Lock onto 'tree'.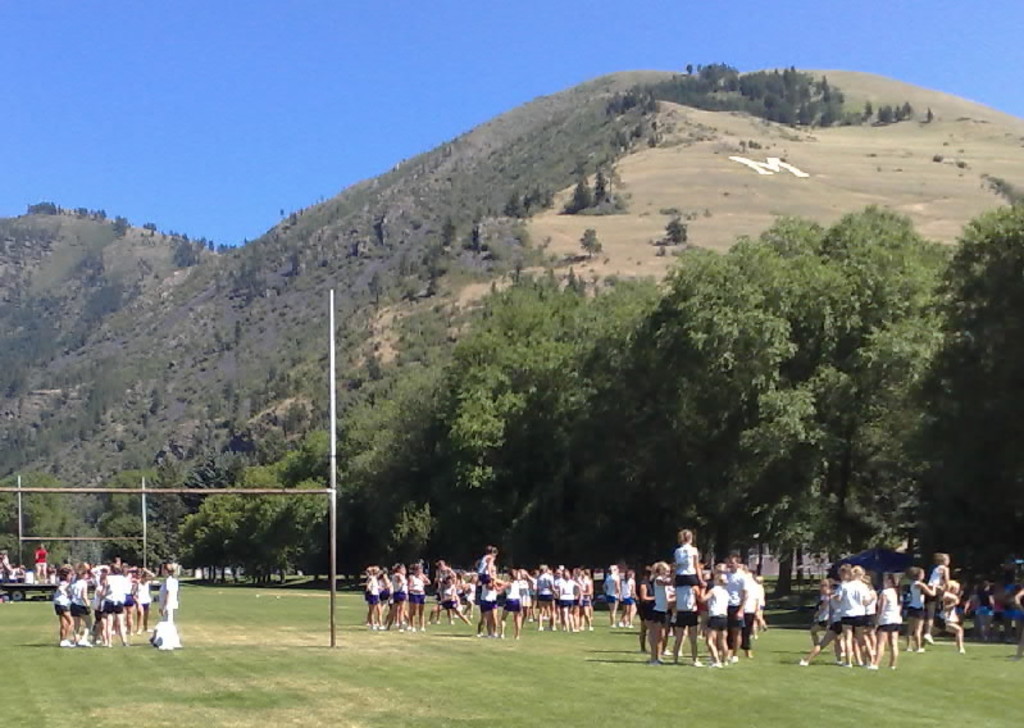
Locked: bbox=[72, 519, 122, 595].
